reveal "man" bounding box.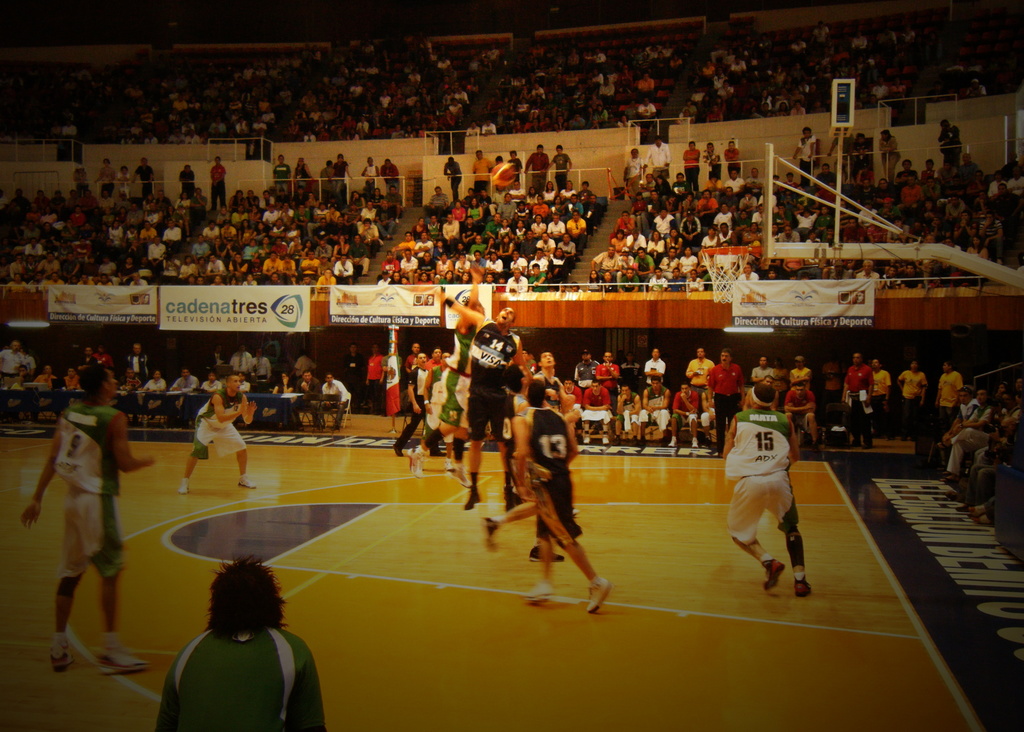
Revealed: region(614, 244, 642, 289).
